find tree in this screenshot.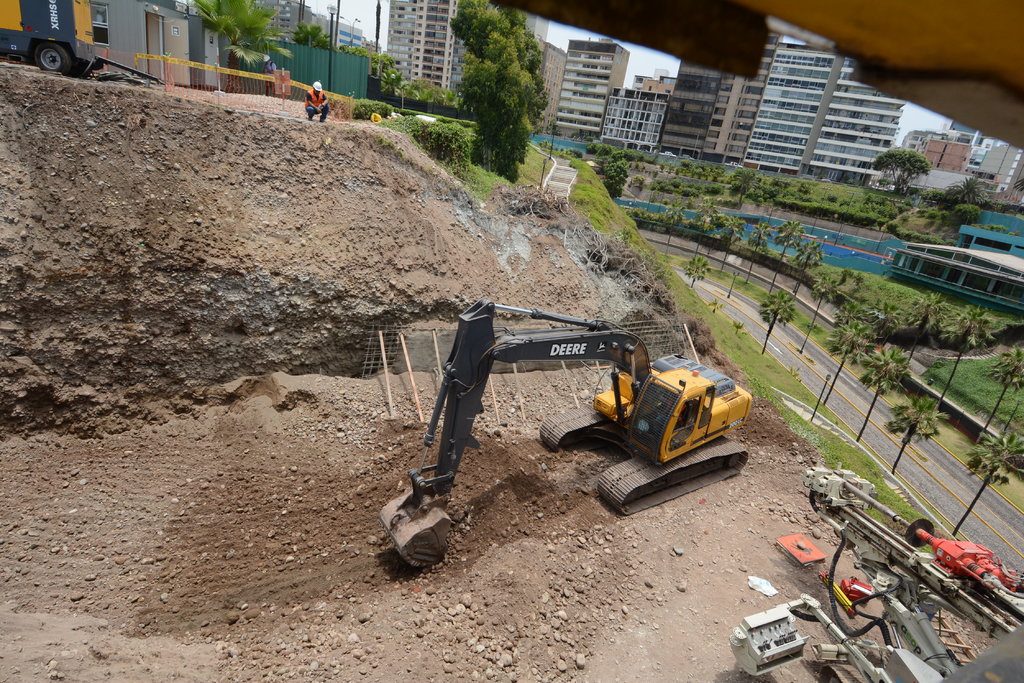
The bounding box for tree is 193:0:294:95.
